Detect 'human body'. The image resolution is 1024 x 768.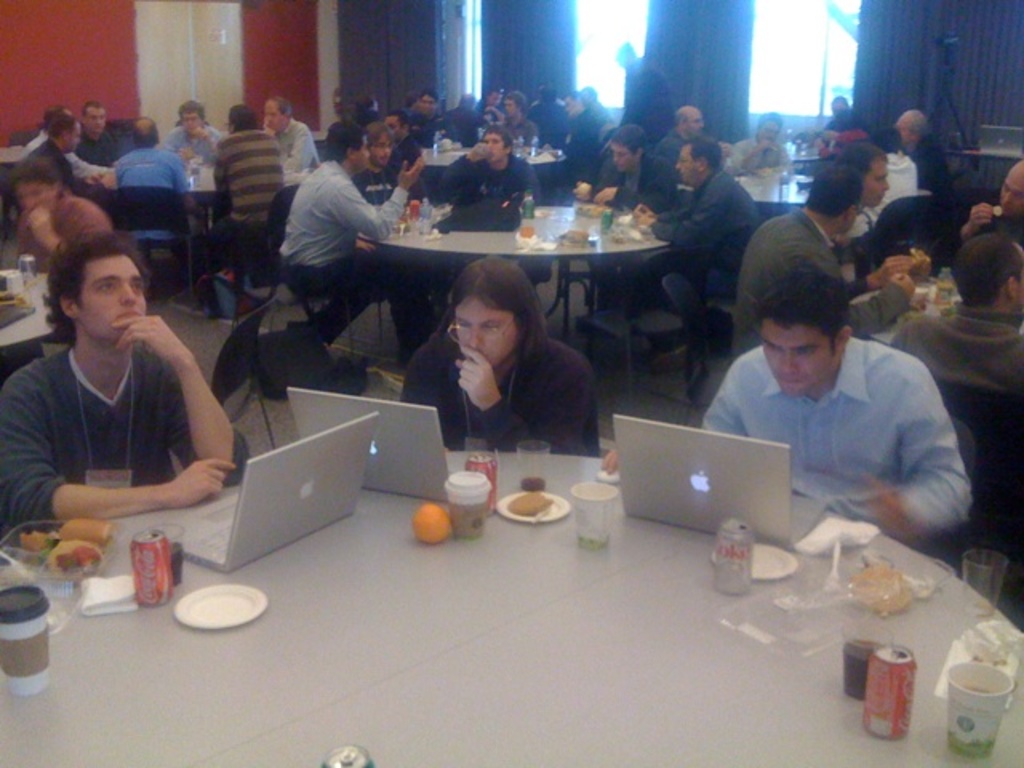
[left=259, top=88, right=331, bottom=173].
